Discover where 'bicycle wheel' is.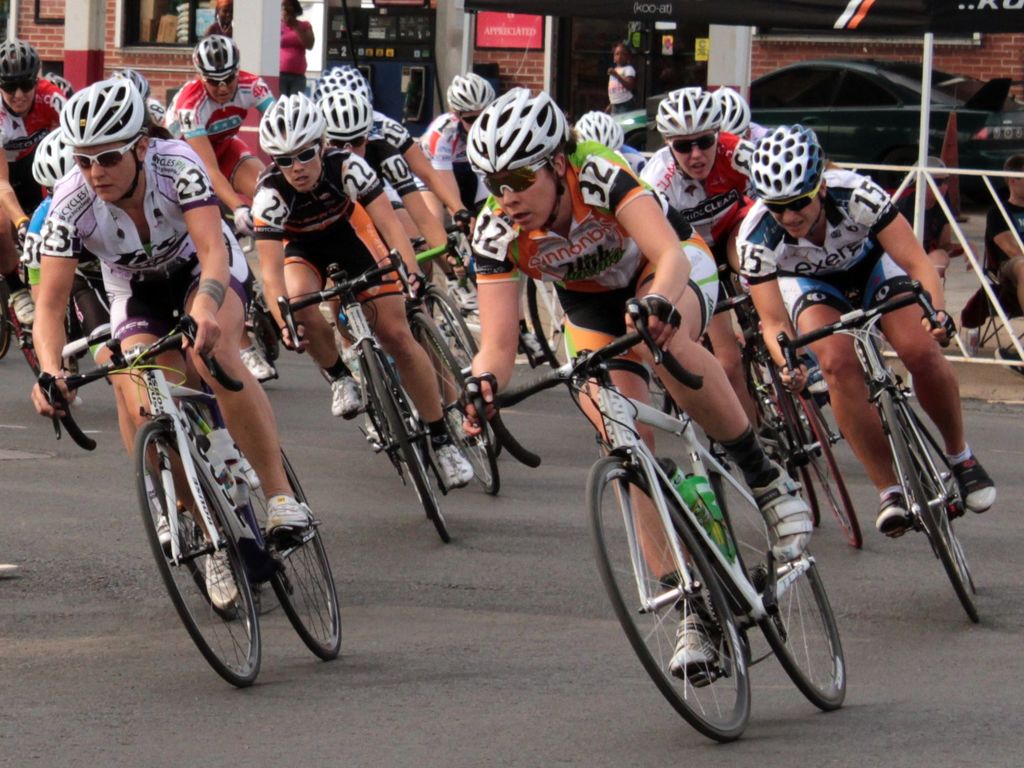
Discovered at {"x1": 871, "y1": 388, "x2": 975, "y2": 617}.
